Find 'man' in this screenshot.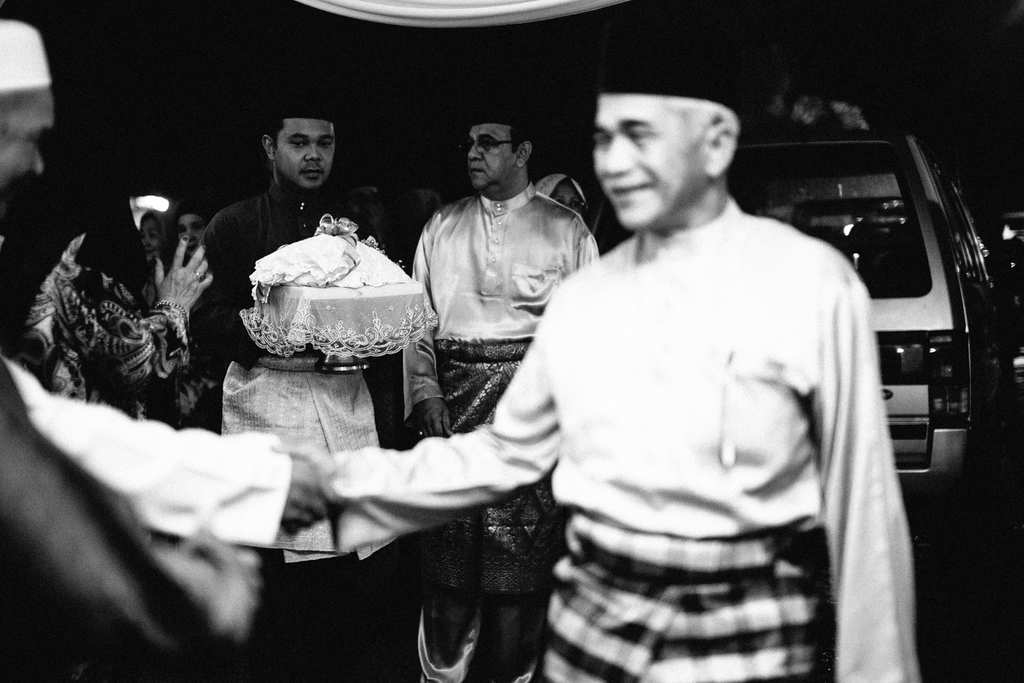
The bounding box for 'man' is locate(399, 100, 596, 682).
